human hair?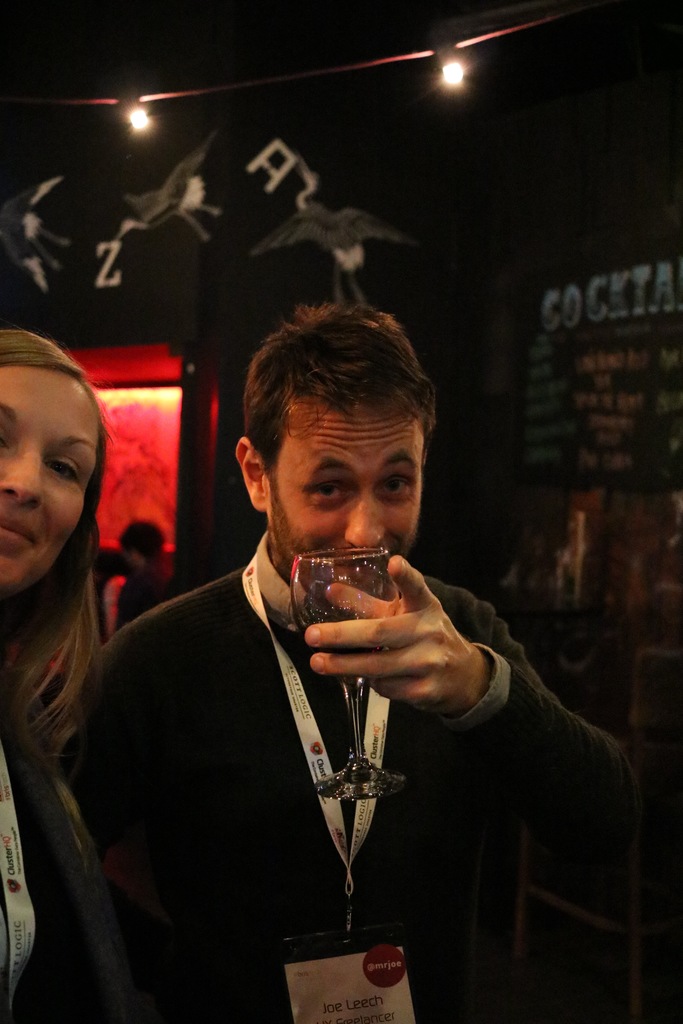
bbox=(0, 328, 108, 758)
